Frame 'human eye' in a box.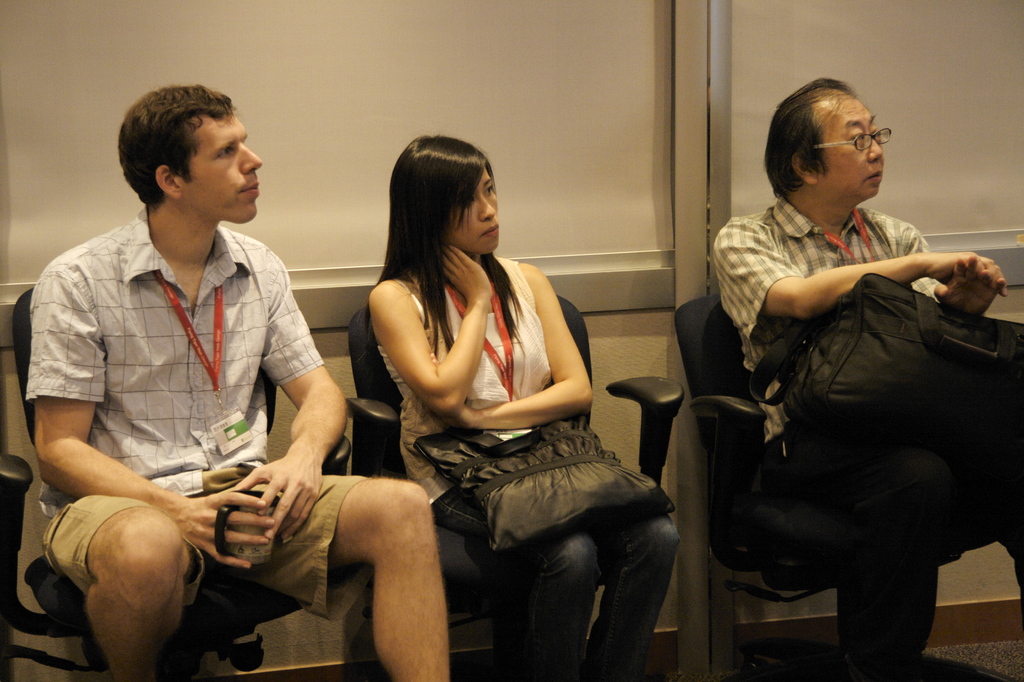
{"x1": 483, "y1": 181, "x2": 495, "y2": 199}.
